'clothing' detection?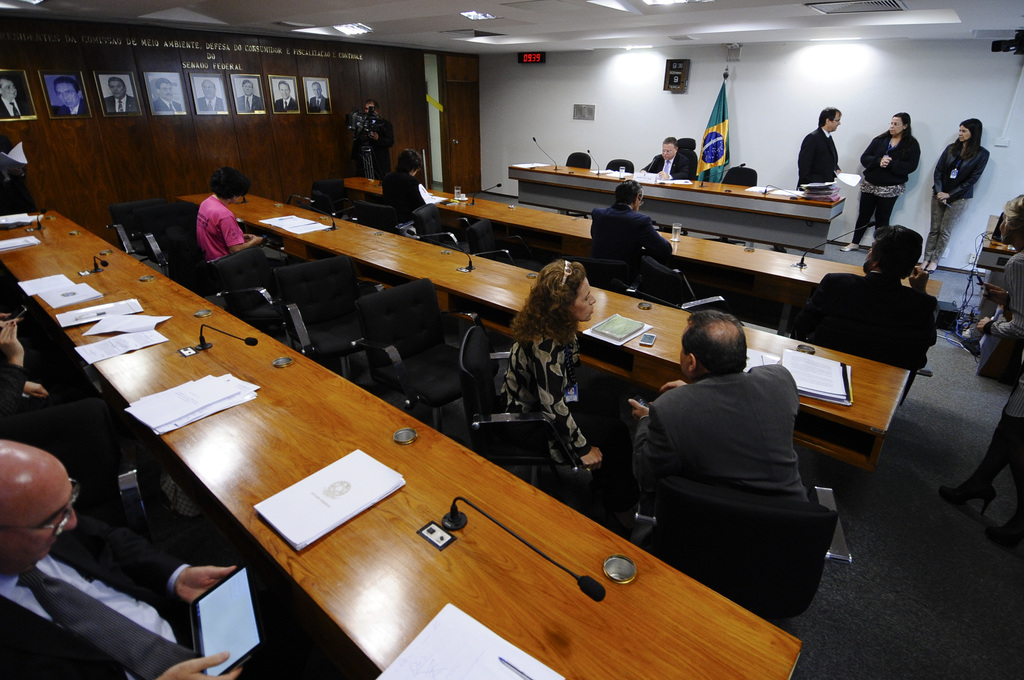
region(930, 138, 986, 268)
